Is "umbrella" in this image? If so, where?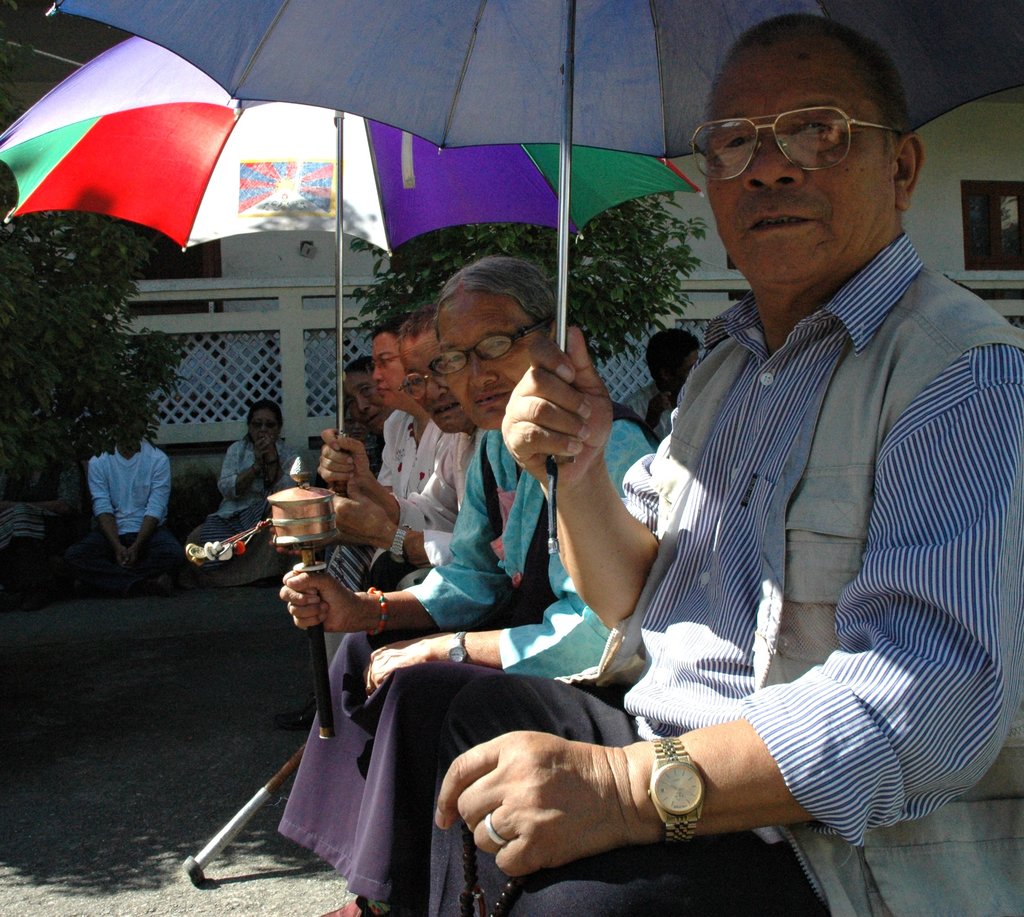
Yes, at (0,35,703,491).
